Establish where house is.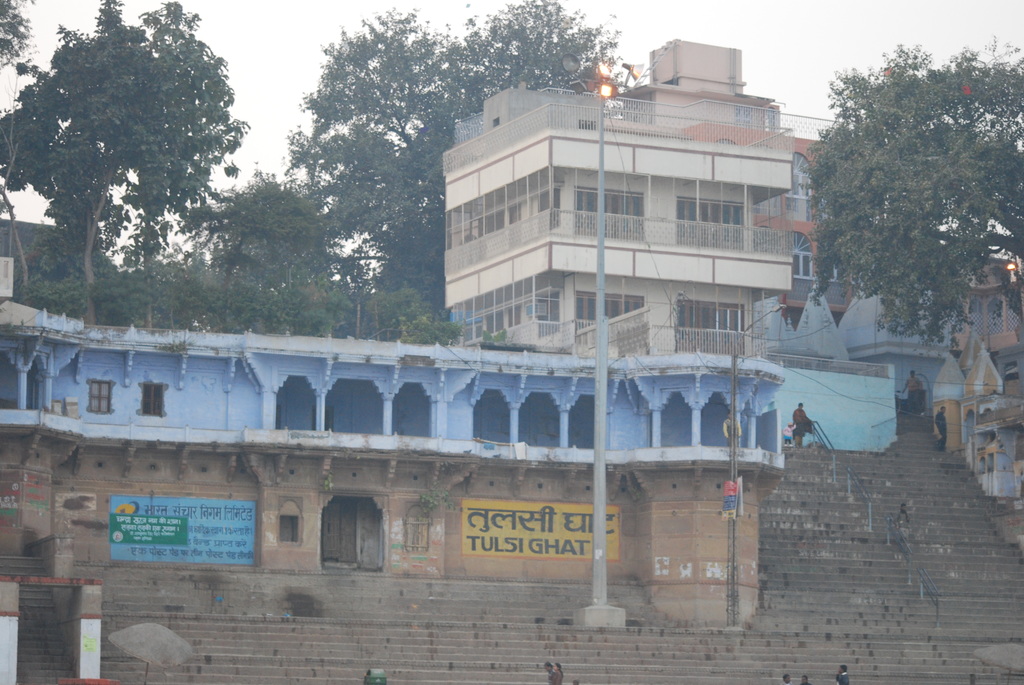
Established at x1=931, y1=243, x2=1023, y2=521.
